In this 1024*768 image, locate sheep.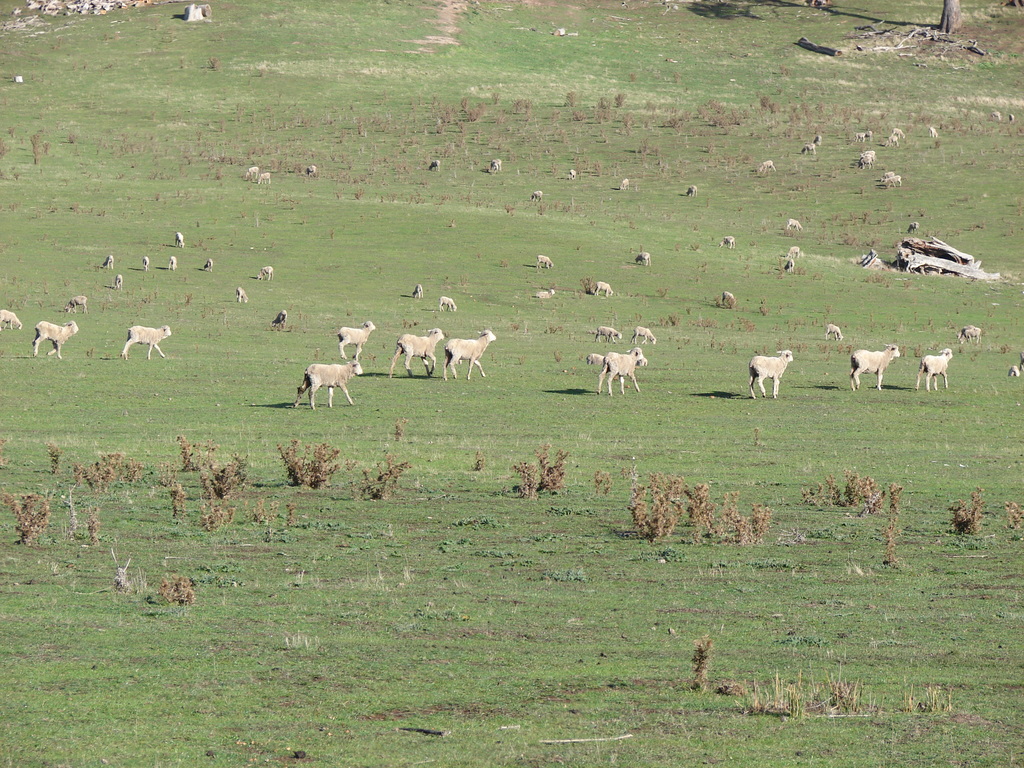
Bounding box: x1=755 y1=160 x2=778 y2=175.
